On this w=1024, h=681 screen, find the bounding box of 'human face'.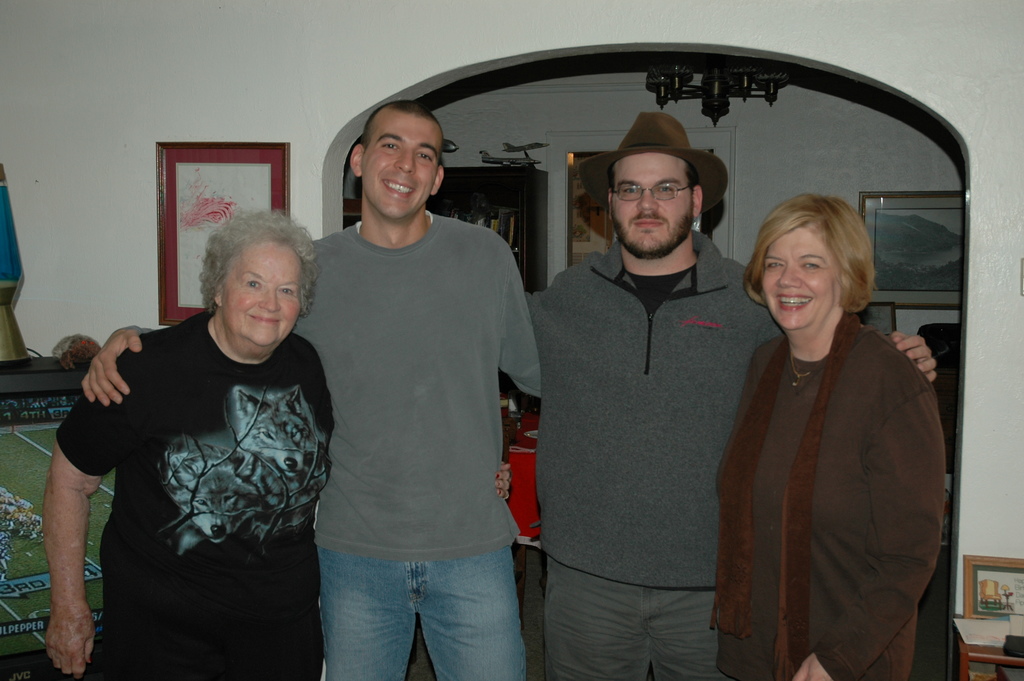
Bounding box: <bbox>364, 105, 435, 217</bbox>.
